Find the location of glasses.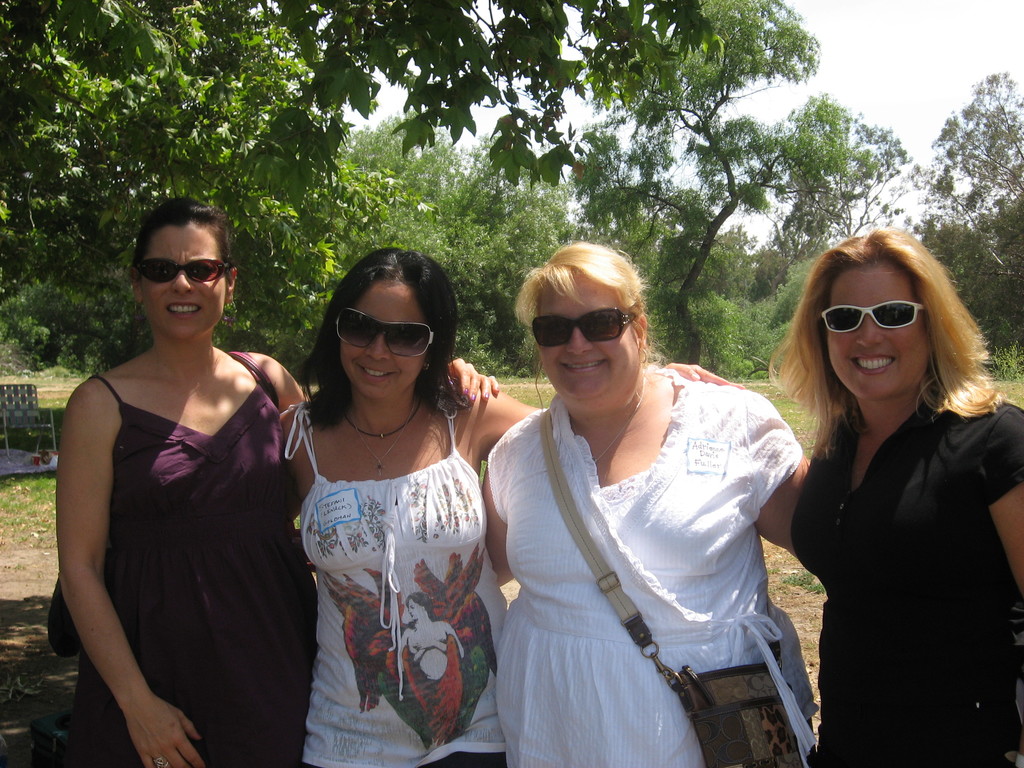
Location: Rect(140, 256, 243, 287).
